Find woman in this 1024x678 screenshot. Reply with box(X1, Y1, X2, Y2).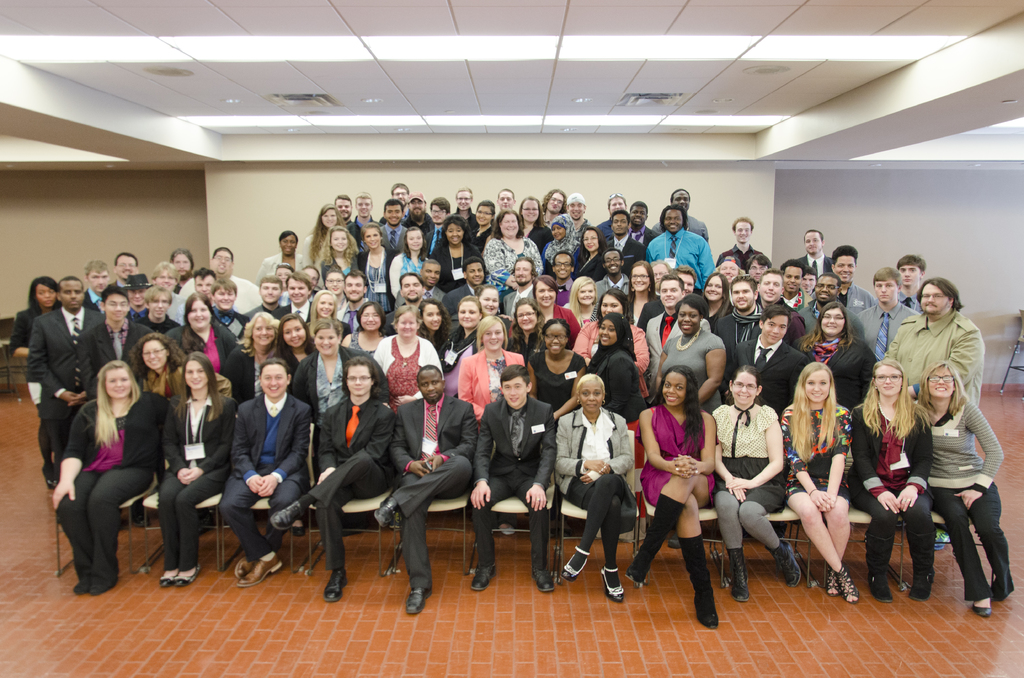
box(559, 371, 625, 601).
